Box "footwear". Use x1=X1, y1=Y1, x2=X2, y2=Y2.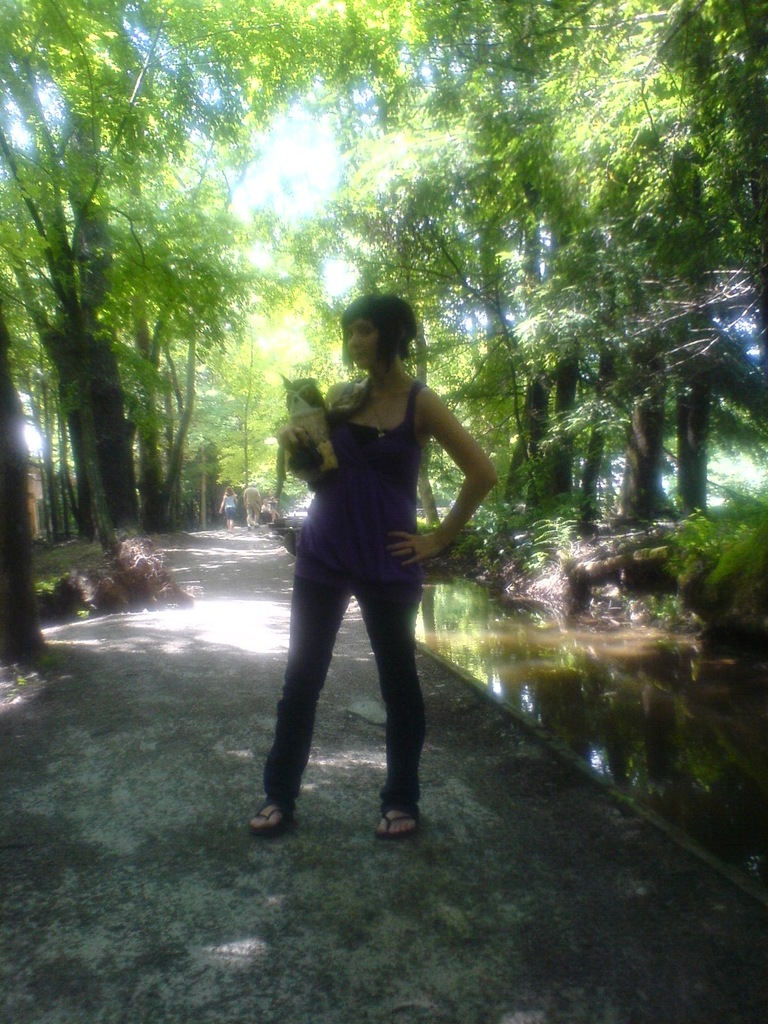
x1=254, y1=800, x2=296, y2=829.
